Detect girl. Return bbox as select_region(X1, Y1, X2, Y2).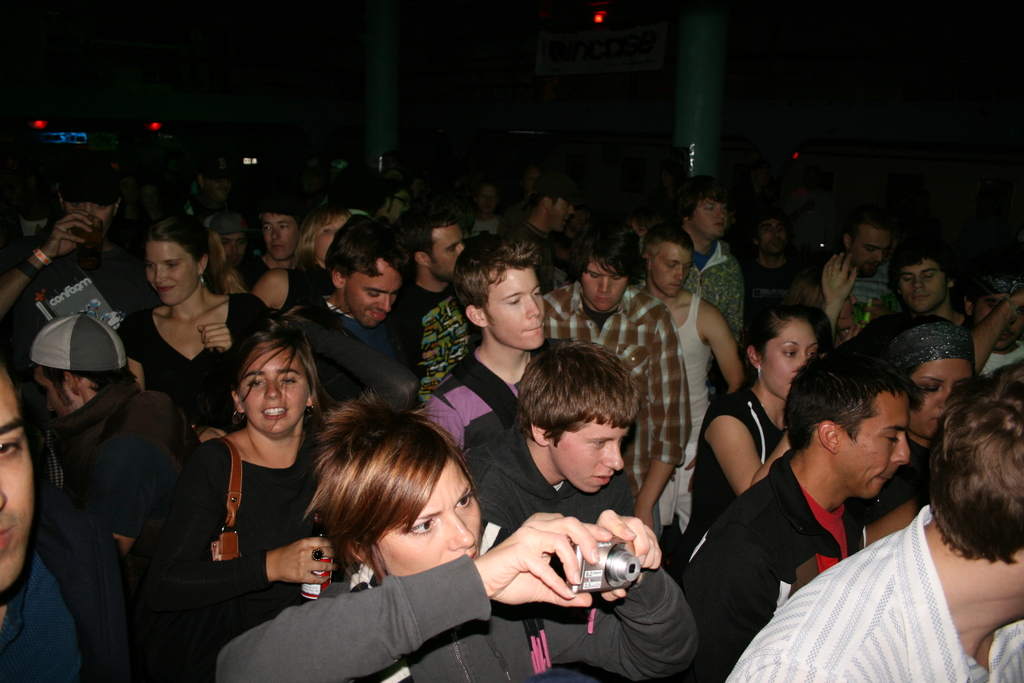
select_region(113, 207, 286, 441).
